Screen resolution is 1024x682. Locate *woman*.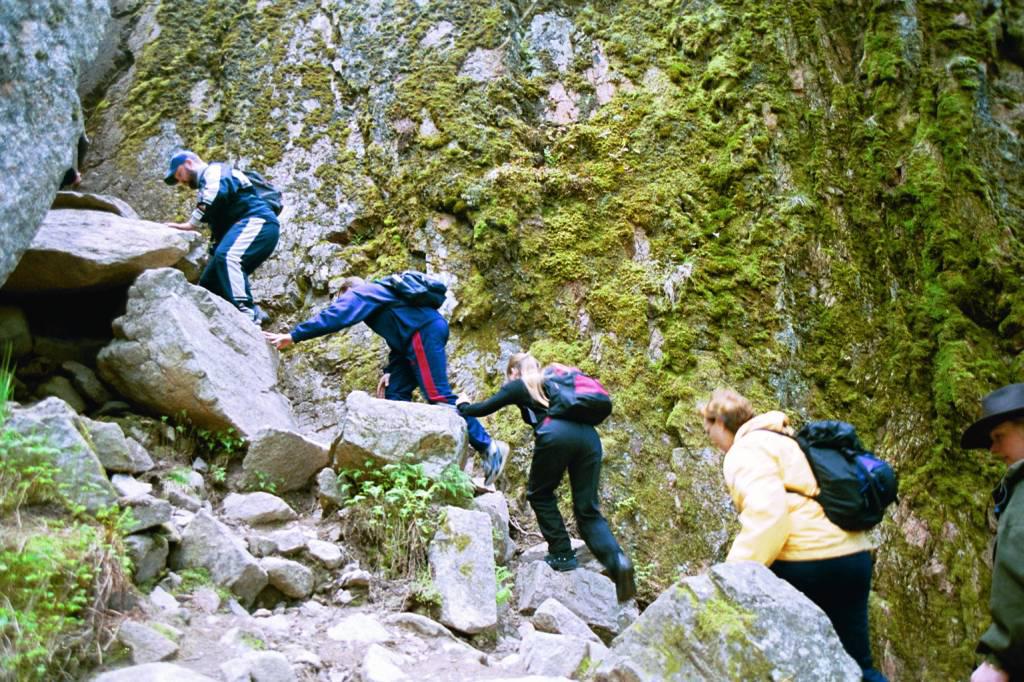
<bbox>453, 349, 642, 600</bbox>.
